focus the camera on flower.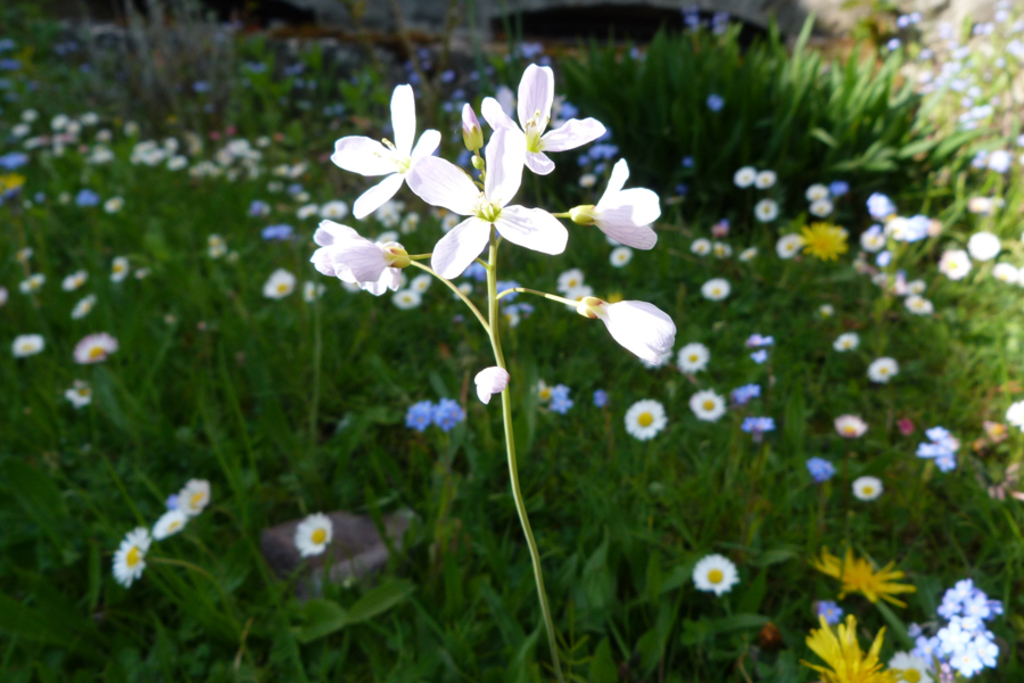
Focus region: <box>162,508,185,536</box>.
